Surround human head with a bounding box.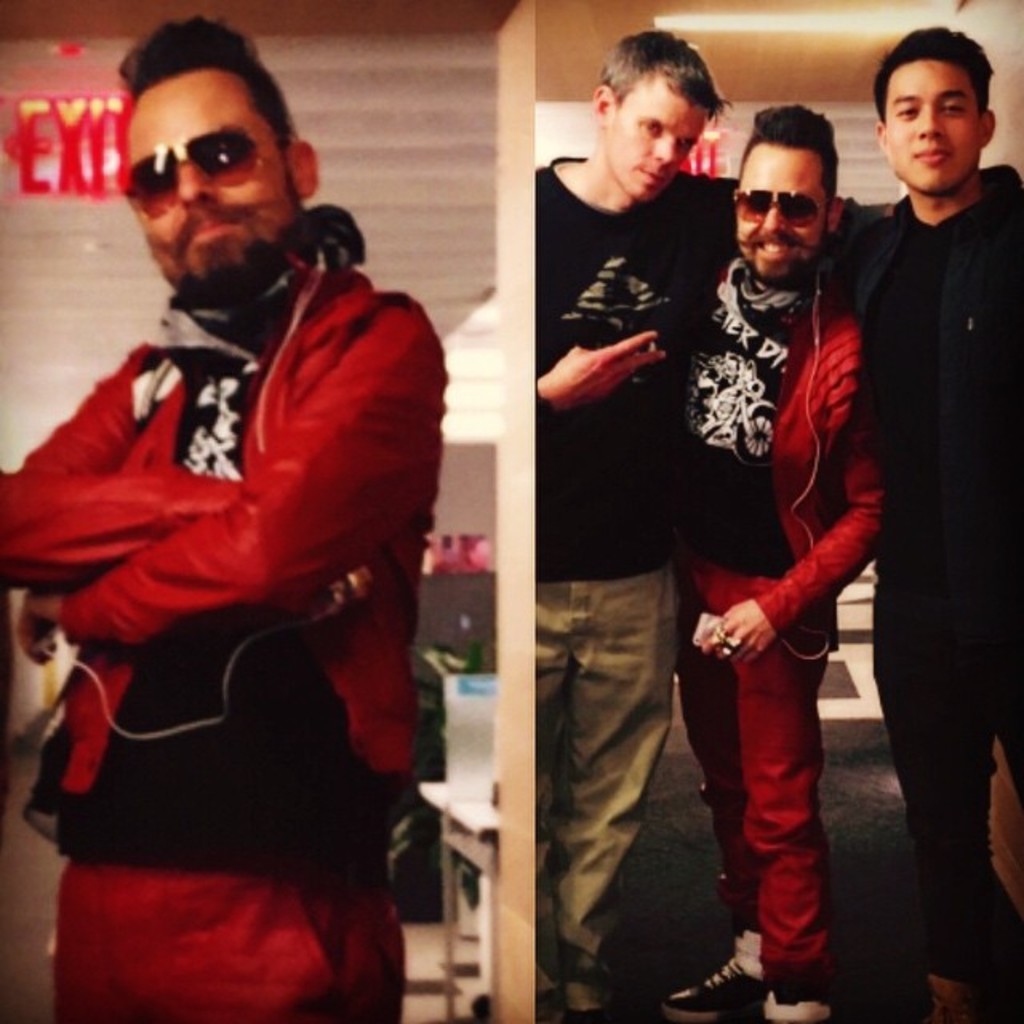
bbox=[112, 10, 326, 309].
